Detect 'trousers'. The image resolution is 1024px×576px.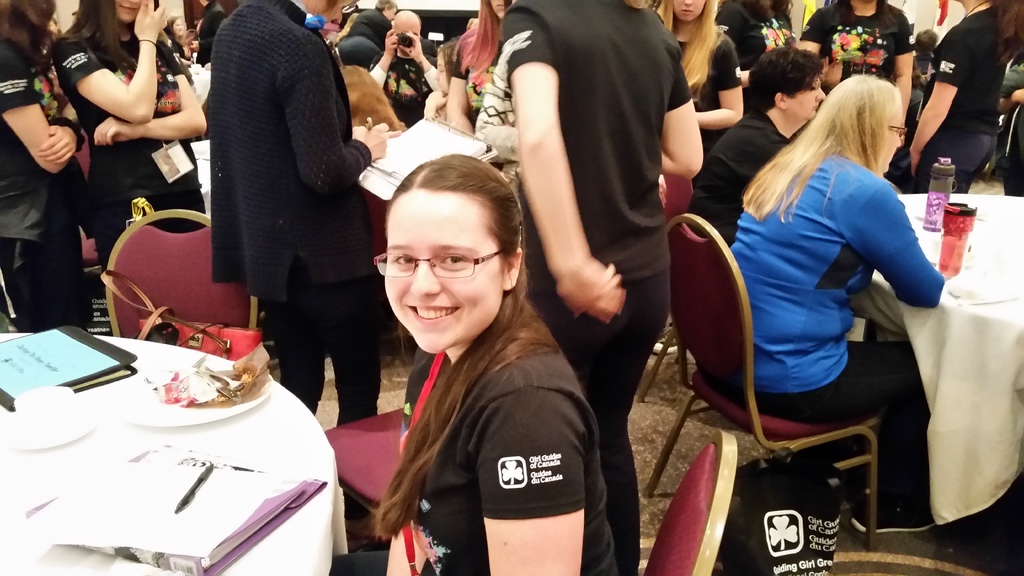
Rect(550, 282, 668, 574).
